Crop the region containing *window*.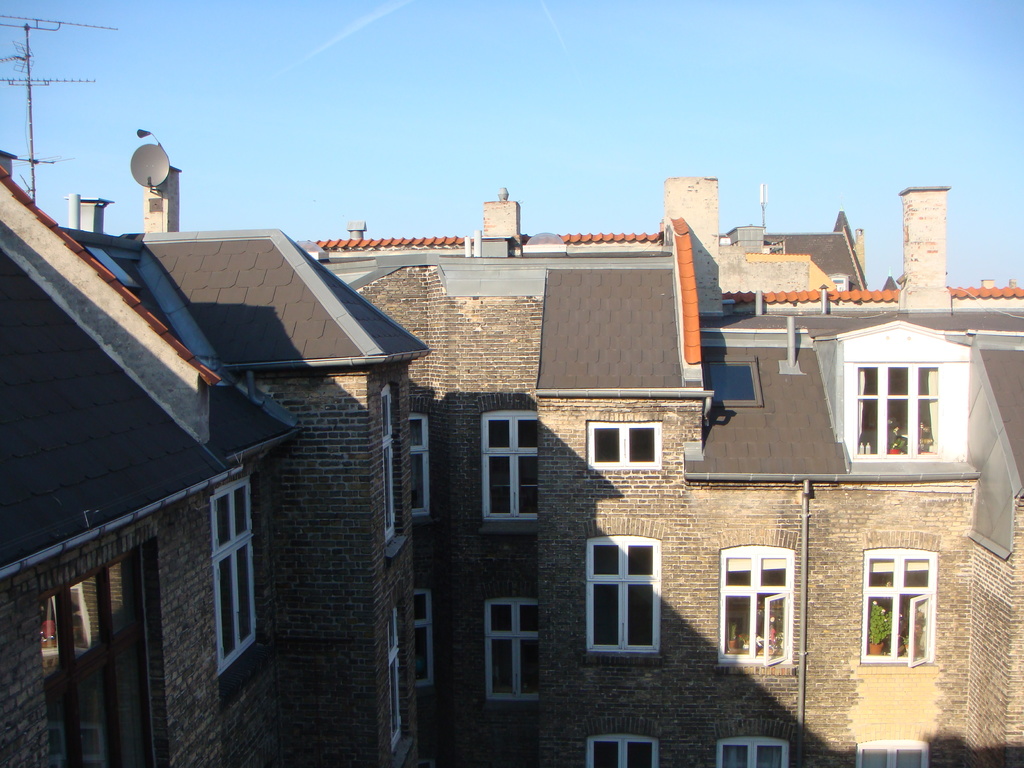
Crop region: crop(417, 588, 430, 691).
